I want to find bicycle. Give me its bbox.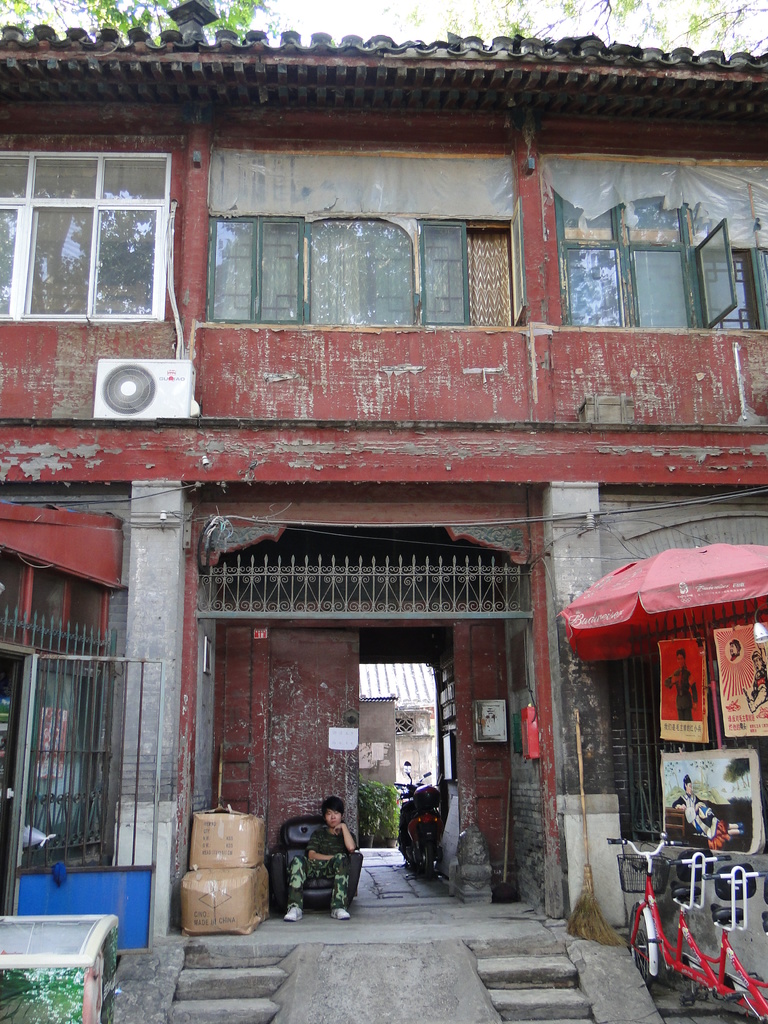
602/824/767/1020.
